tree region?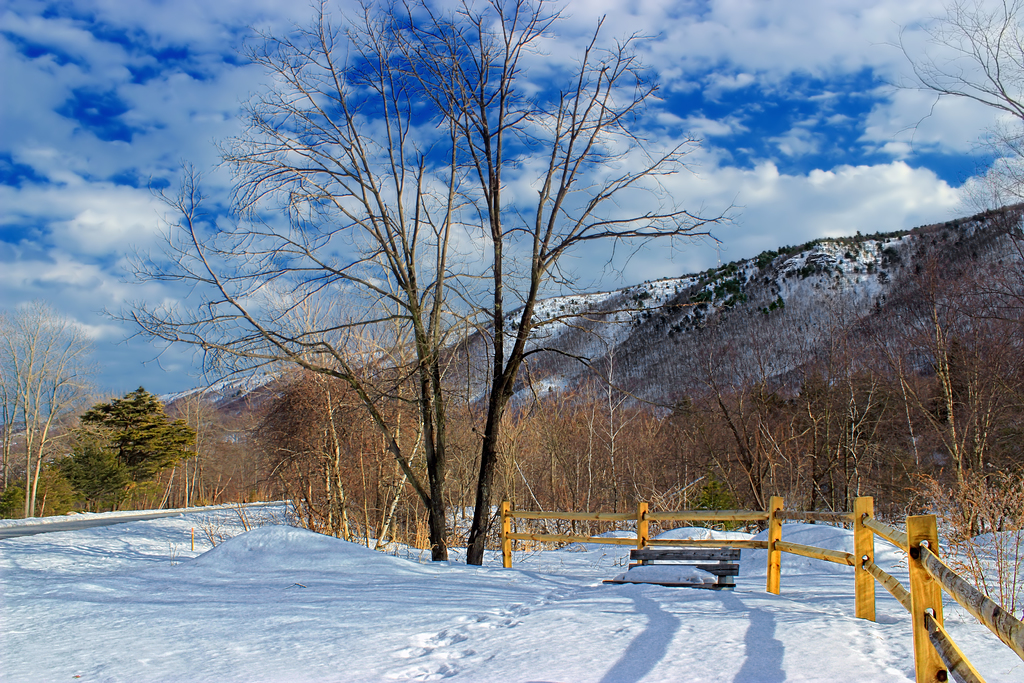
l=52, t=384, r=200, b=520
